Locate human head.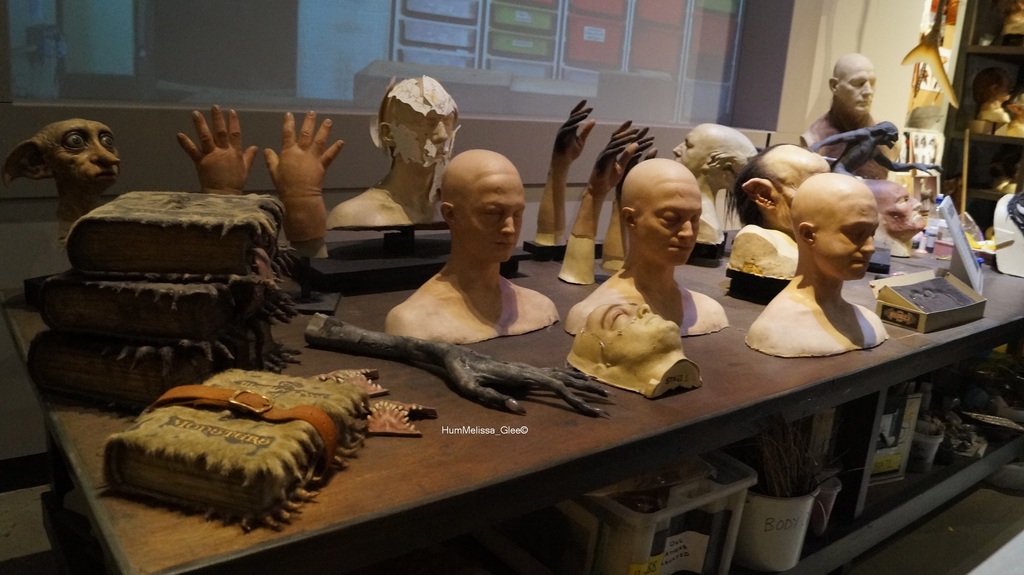
Bounding box: 378,77,455,170.
